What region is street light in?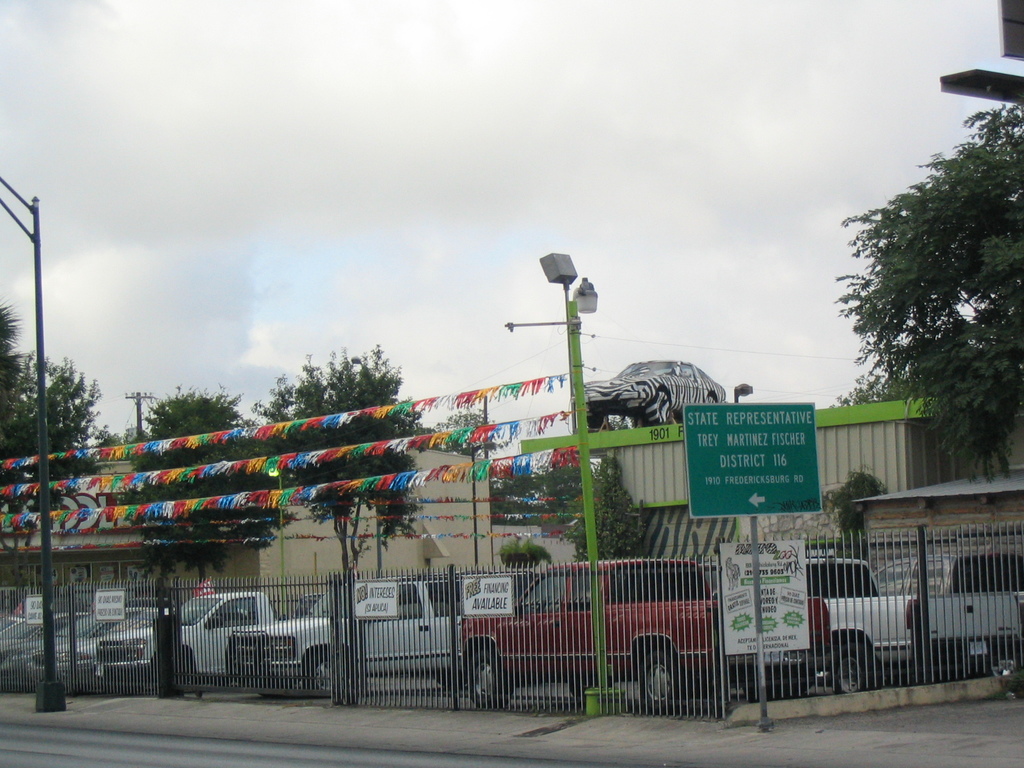
(left=501, top=253, right=627, bottom=715).
